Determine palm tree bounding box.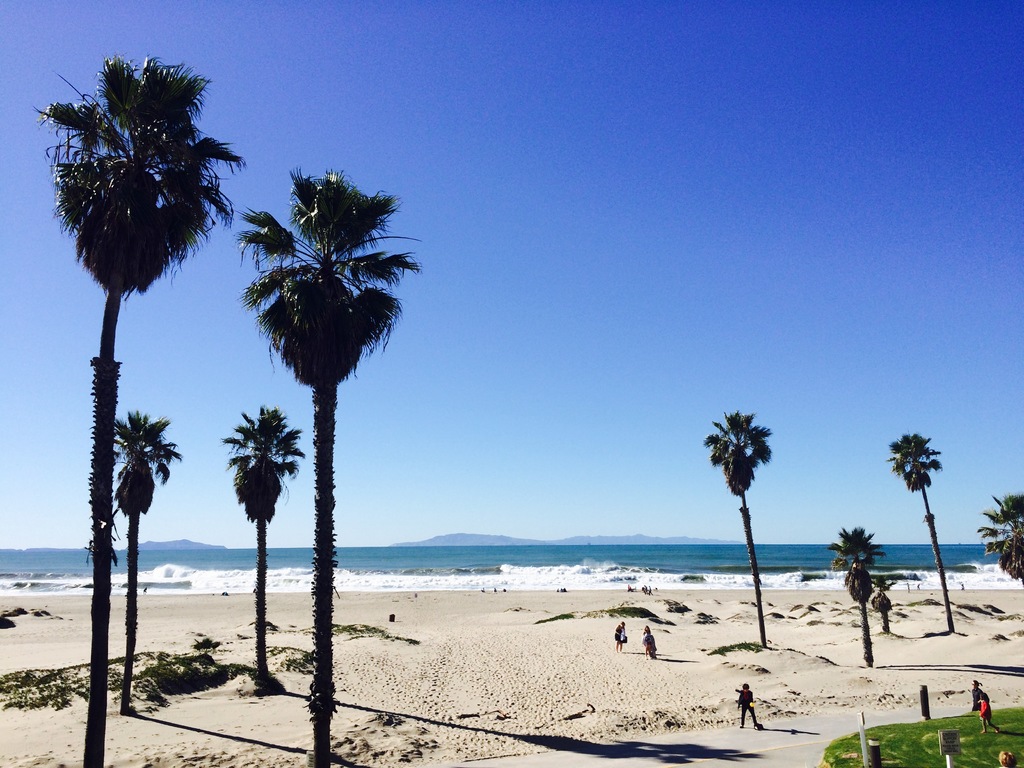
Determined: (235, 409, 294, 675).
